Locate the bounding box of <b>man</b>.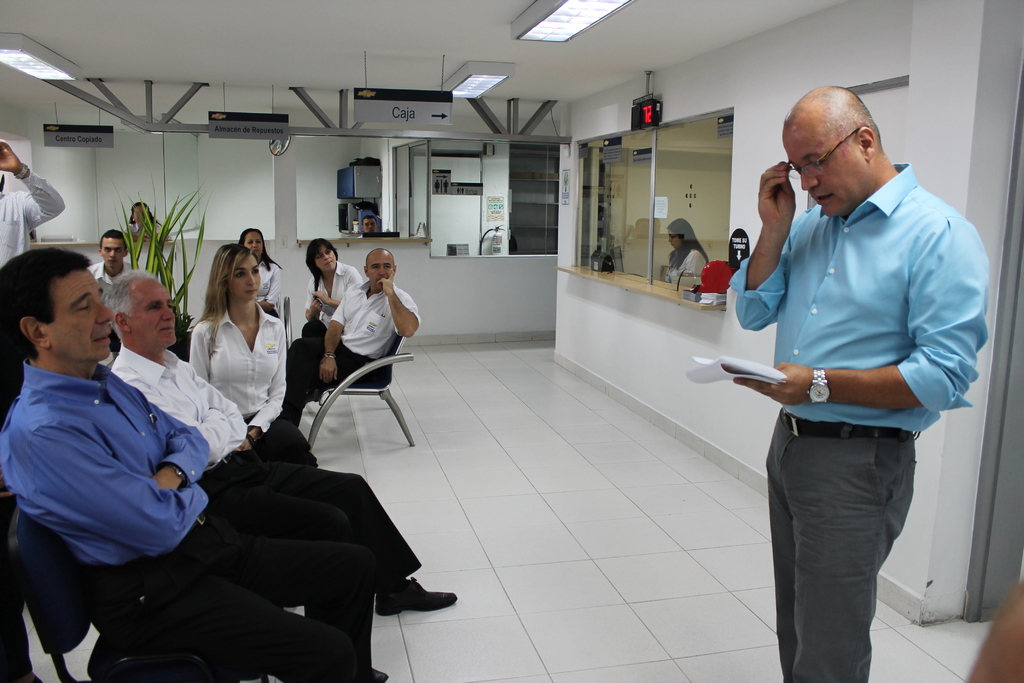
Bounding box: [x1=0, y1=246, x2=388, y2=682].
